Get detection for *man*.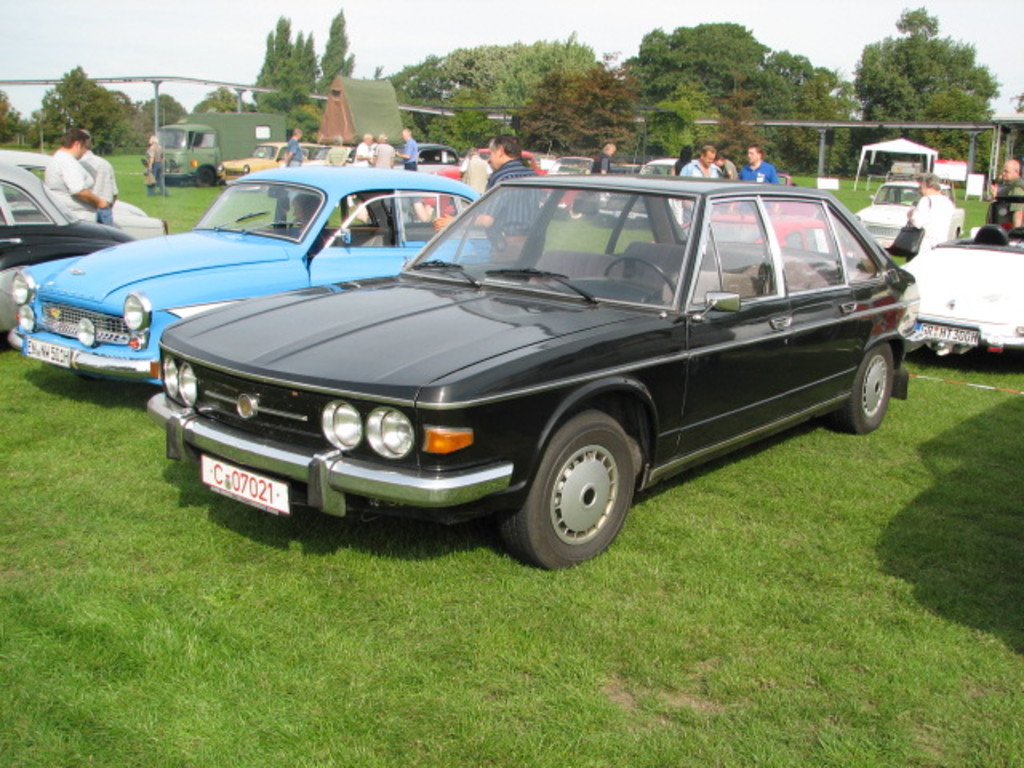
Detection: bbox(354, 130, 373, 170).
